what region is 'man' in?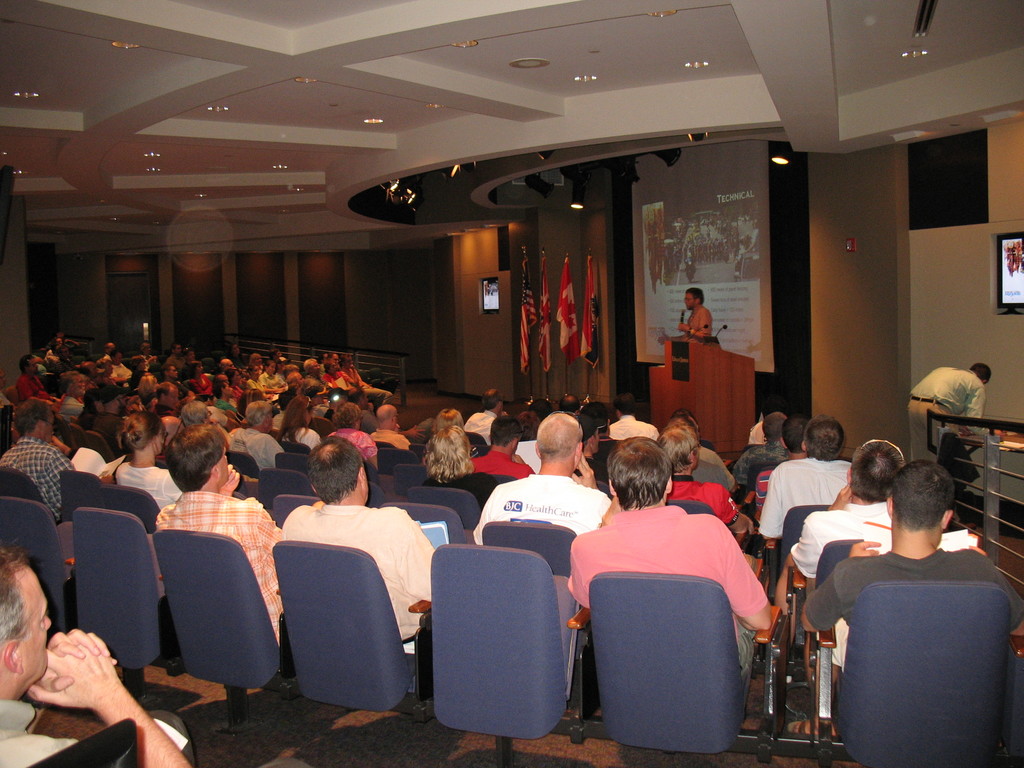
801/445/1022/762.
